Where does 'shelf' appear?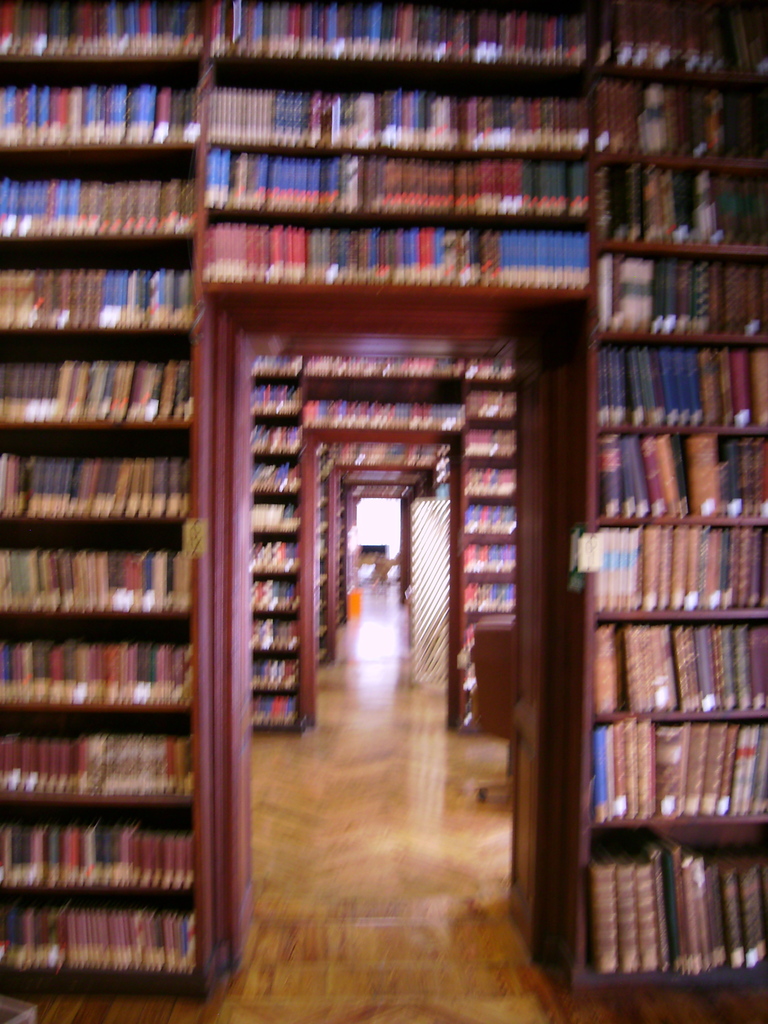
Appears at 588,68,767,152.
